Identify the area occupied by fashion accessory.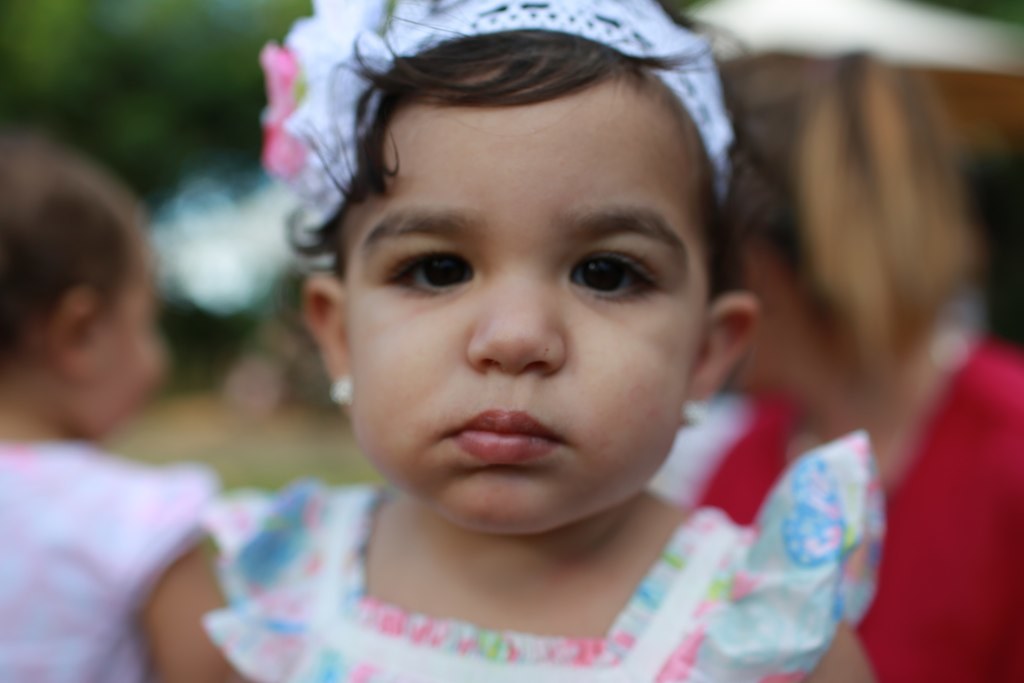
Area: region(679, 397, 708, 427).
